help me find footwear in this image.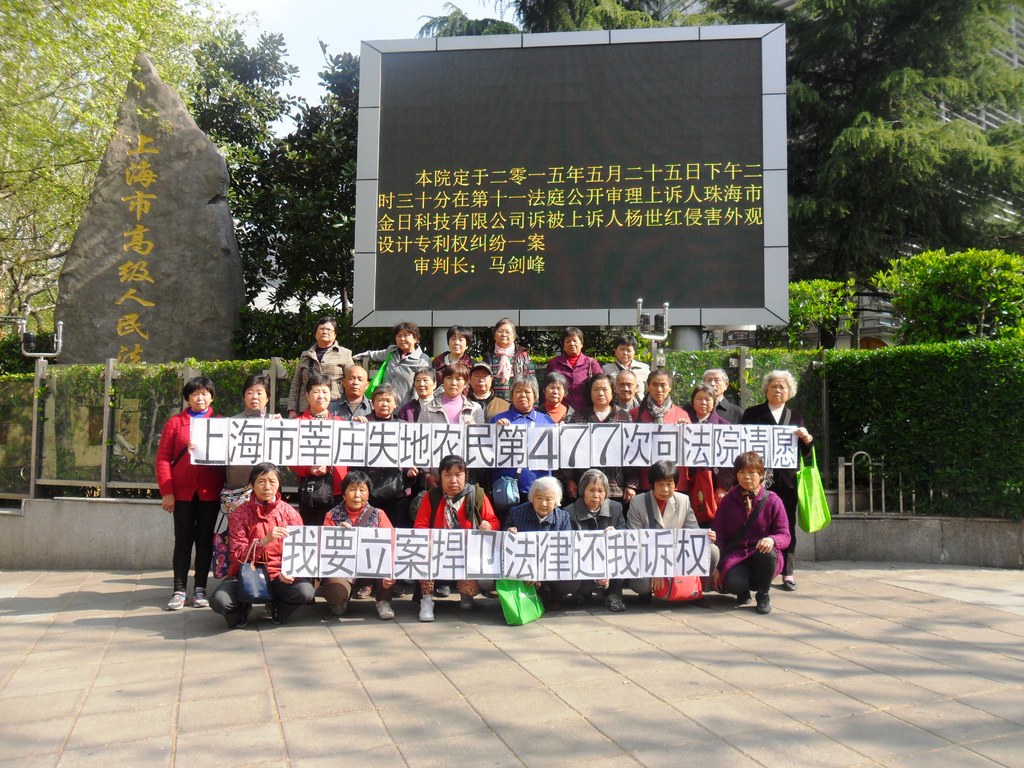
Found it: [x1=376, y1=599, x2=395, y2=621].
